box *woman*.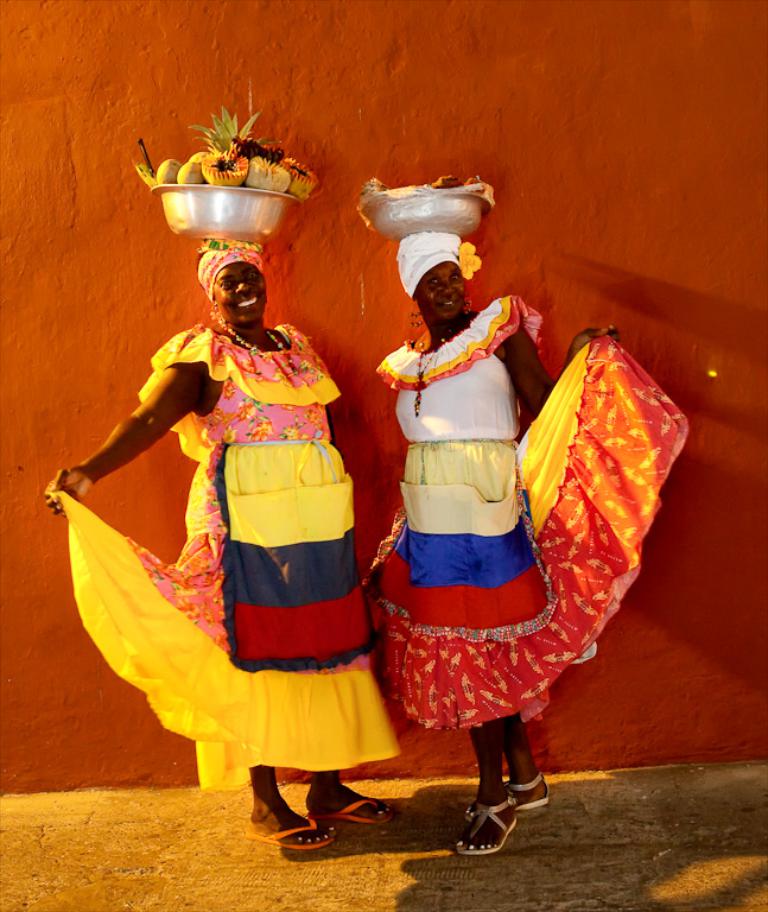
locate(361, 221, 692, 856).
